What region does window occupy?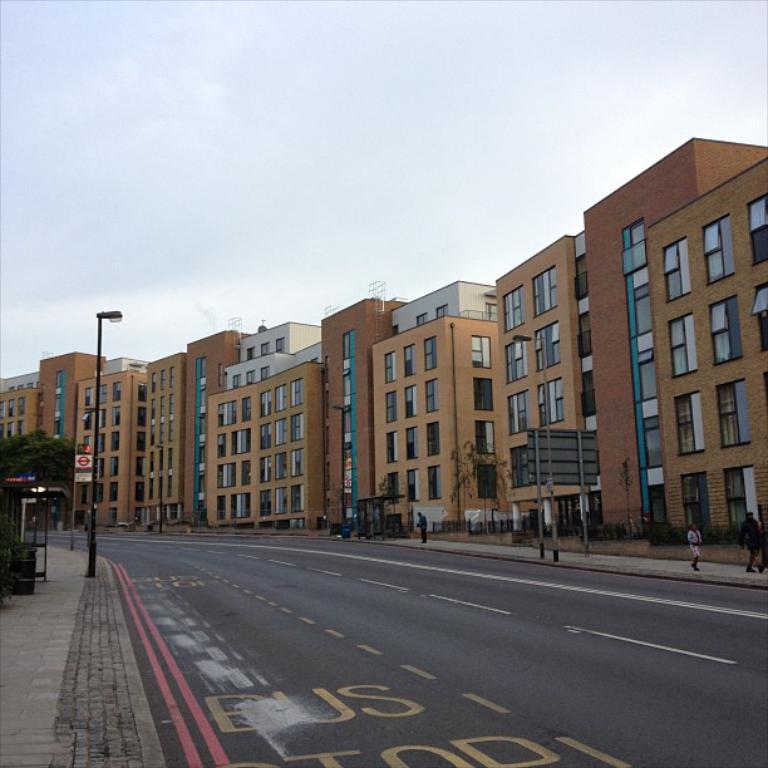
BBox(708, 296, 747, 365).
